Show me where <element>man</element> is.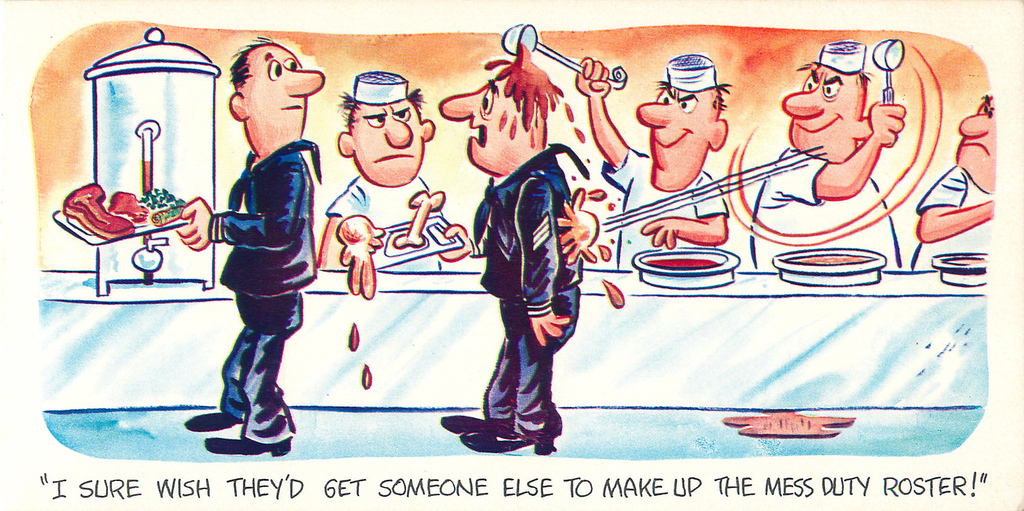
<element>man</element> is at [left=318, top=68, right=456, bottom=277].
